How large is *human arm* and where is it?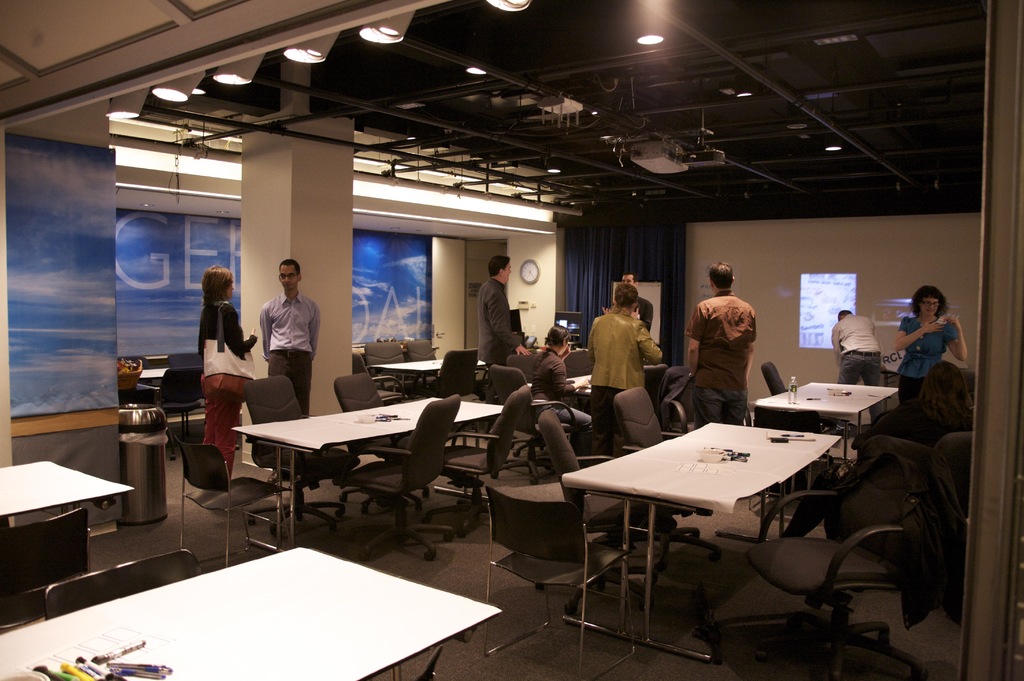
Bounding box: x1=222, y1=303, x2=262, y2=356.
